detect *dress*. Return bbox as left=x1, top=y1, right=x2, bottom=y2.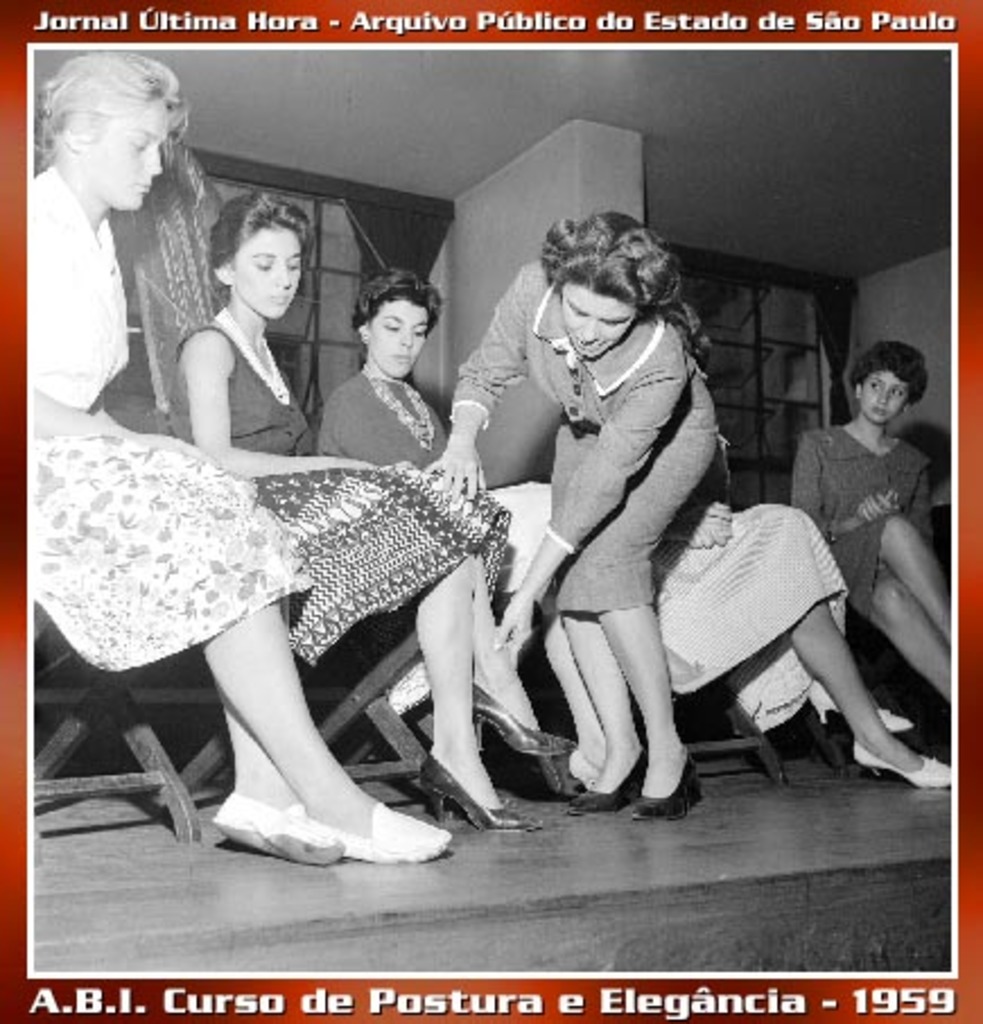
left=174, top=332, right=515, bottom=678.
